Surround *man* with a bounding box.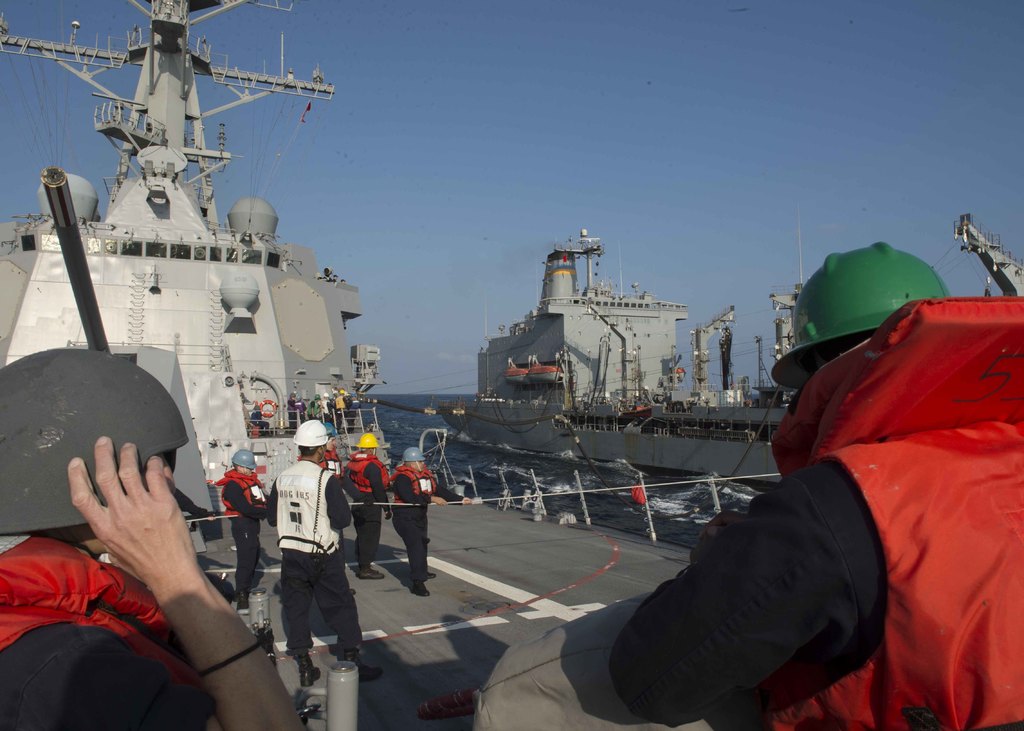
rect(0, 348, 304, 730).
